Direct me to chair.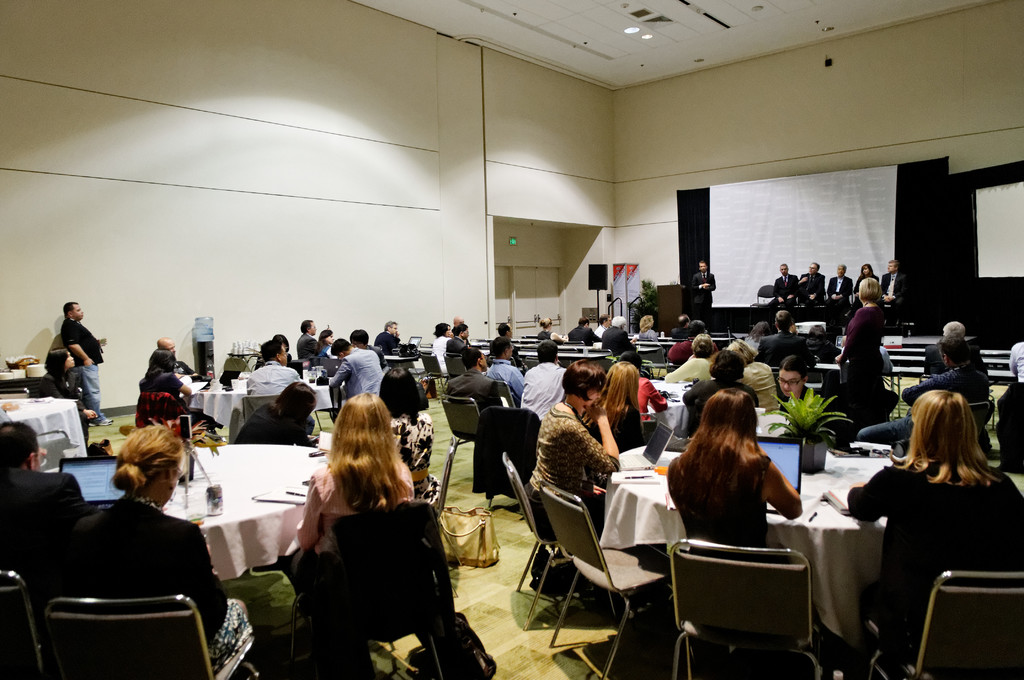
Direction: 868,569,1023,679.
